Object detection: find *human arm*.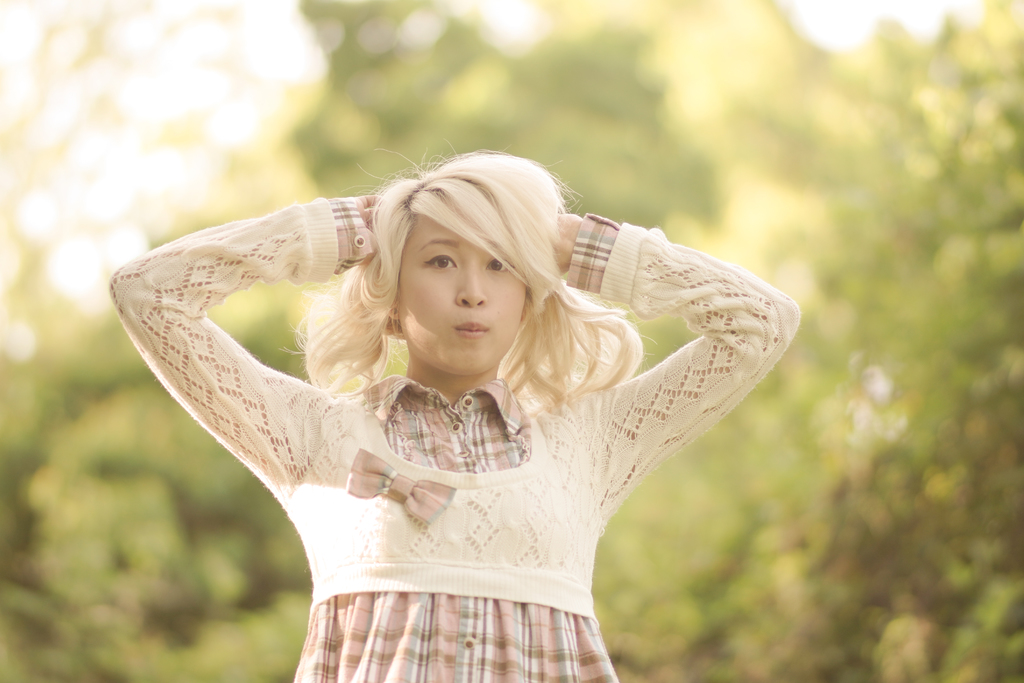
crop(106, 198, 383, 505).
